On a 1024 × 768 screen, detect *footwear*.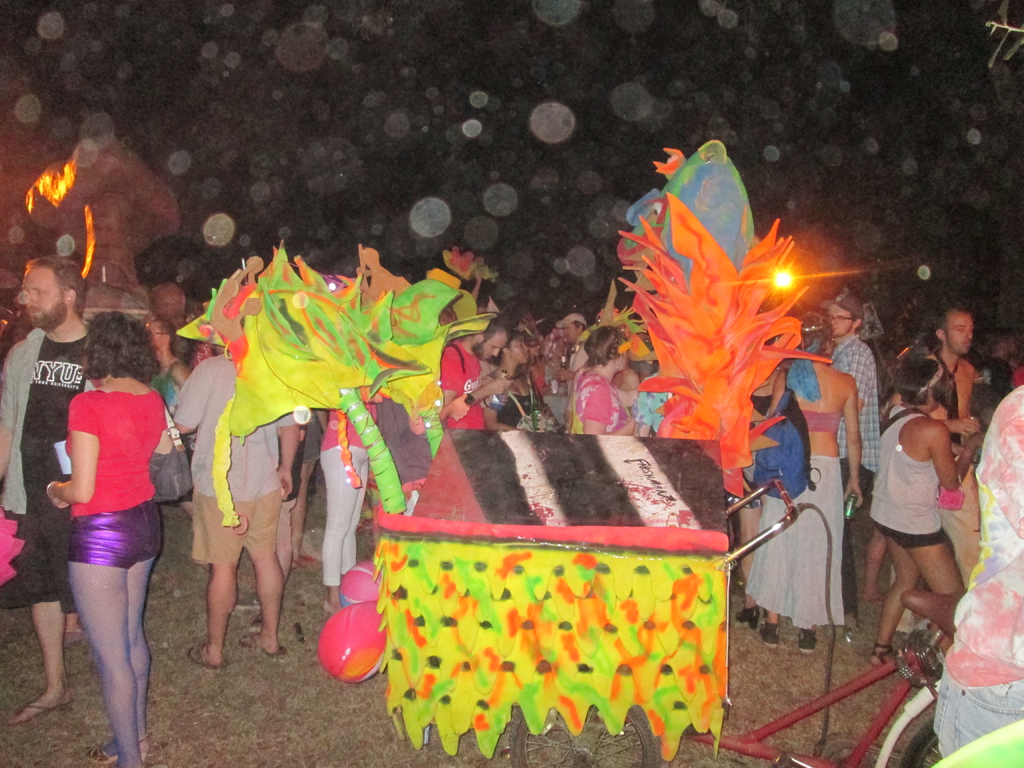
select_region(239, 634, 284, 655).
